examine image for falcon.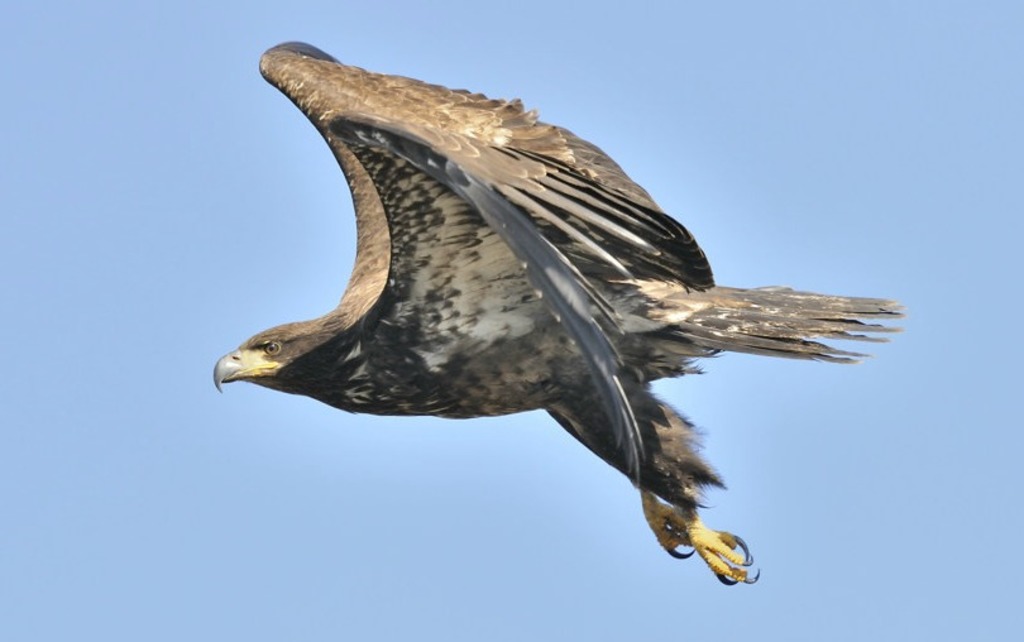
Examination result: 214,37,908,613.
